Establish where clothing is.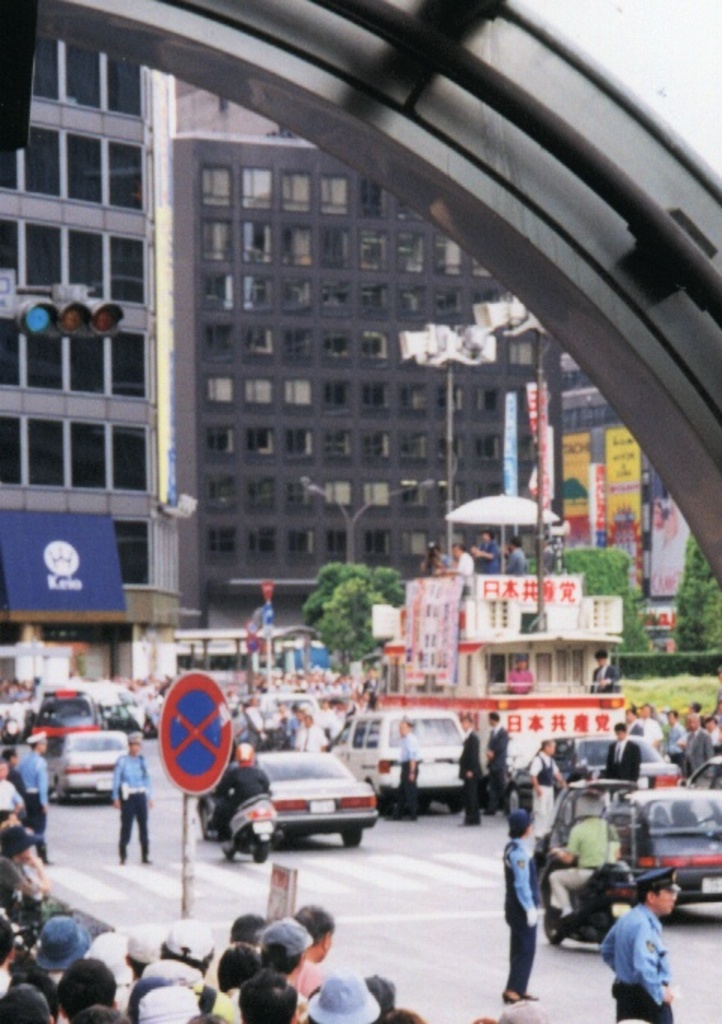
Established at locate(662, 723, 680, 768).
